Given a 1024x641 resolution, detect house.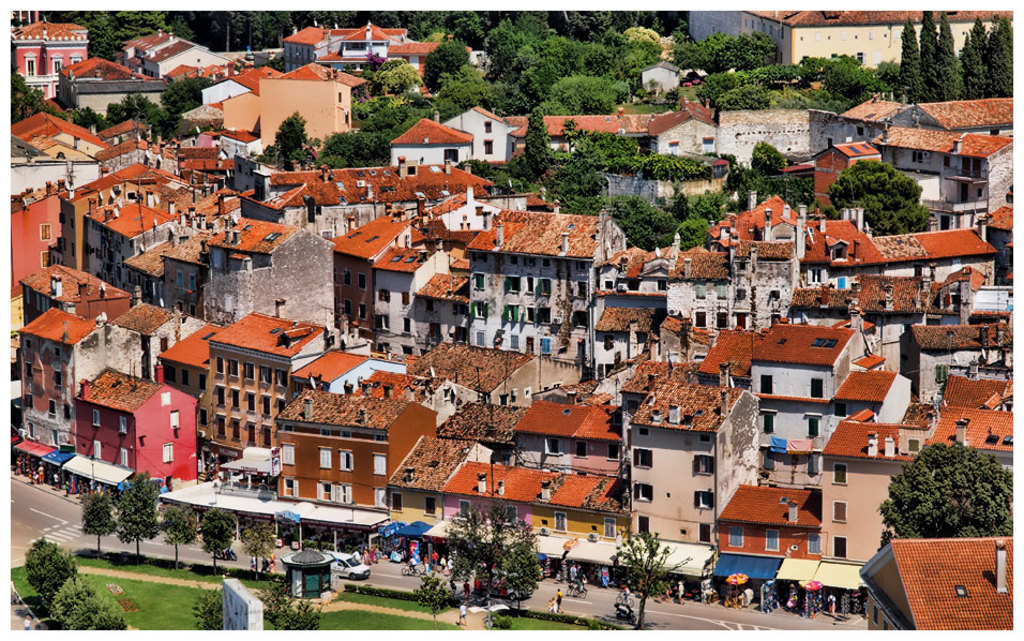
left=288, top=346, right=402, bottom=401.
